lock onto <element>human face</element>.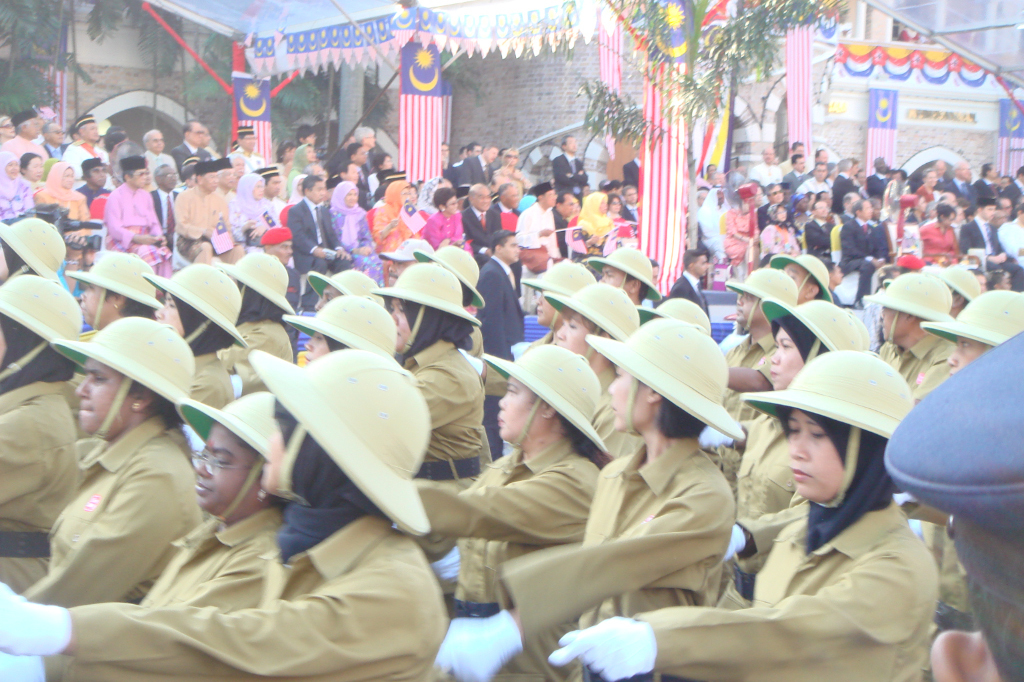
Locked: box=[486, 147, 495, 162].
